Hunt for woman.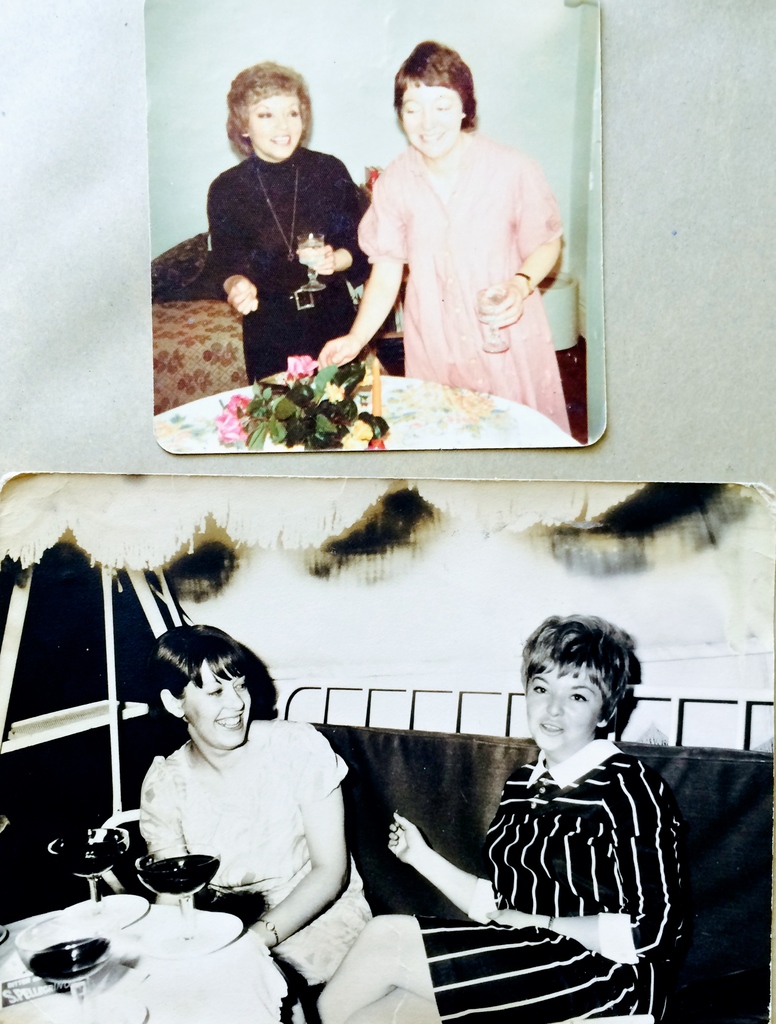
Hunted down at bbox(207, 56, 380, 389).
